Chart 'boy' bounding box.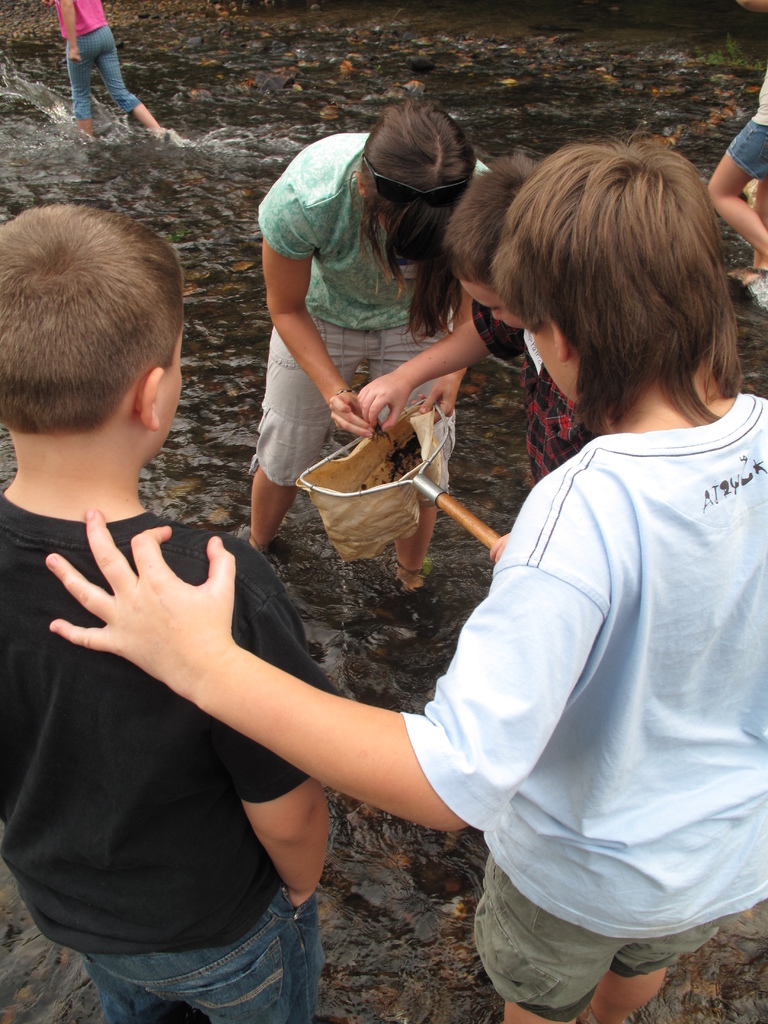
Charted: 40, 134, 767, 1023.
